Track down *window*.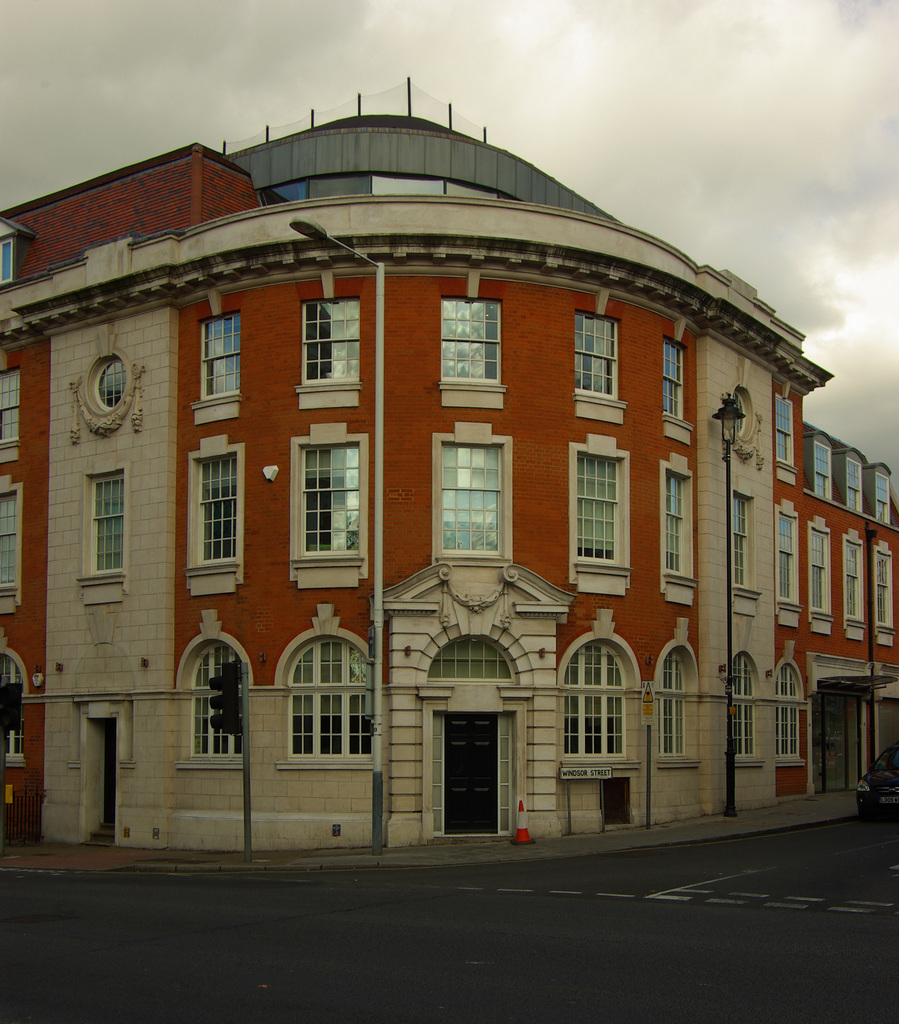
Tracked to l=563, t=618, r=649, b=772.
